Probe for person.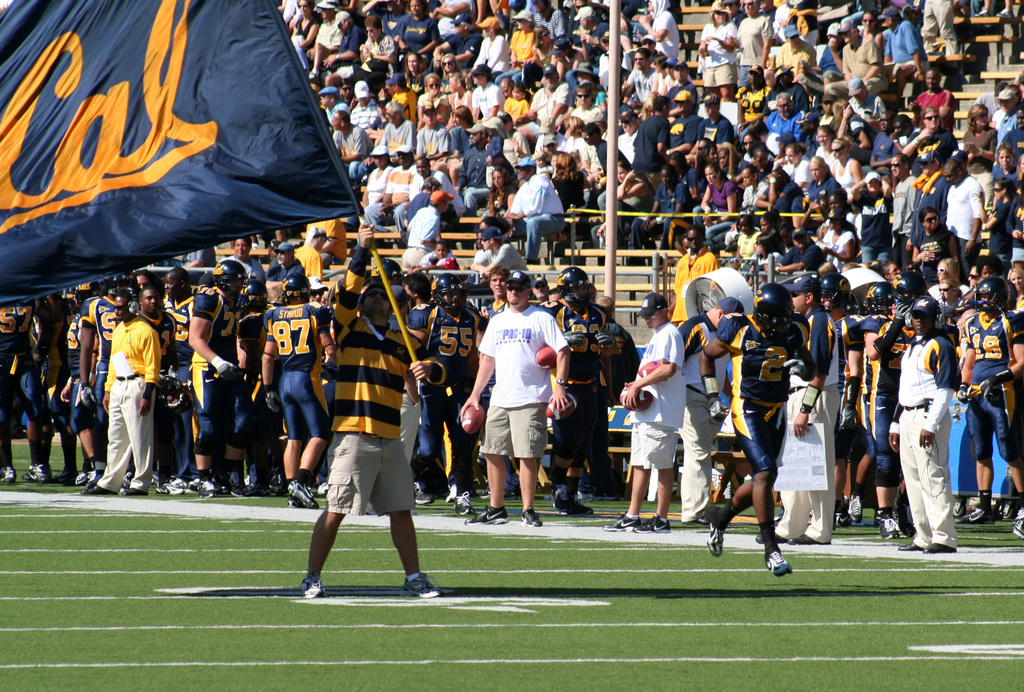
Probe result: <box>627,162,695,267</box>.
